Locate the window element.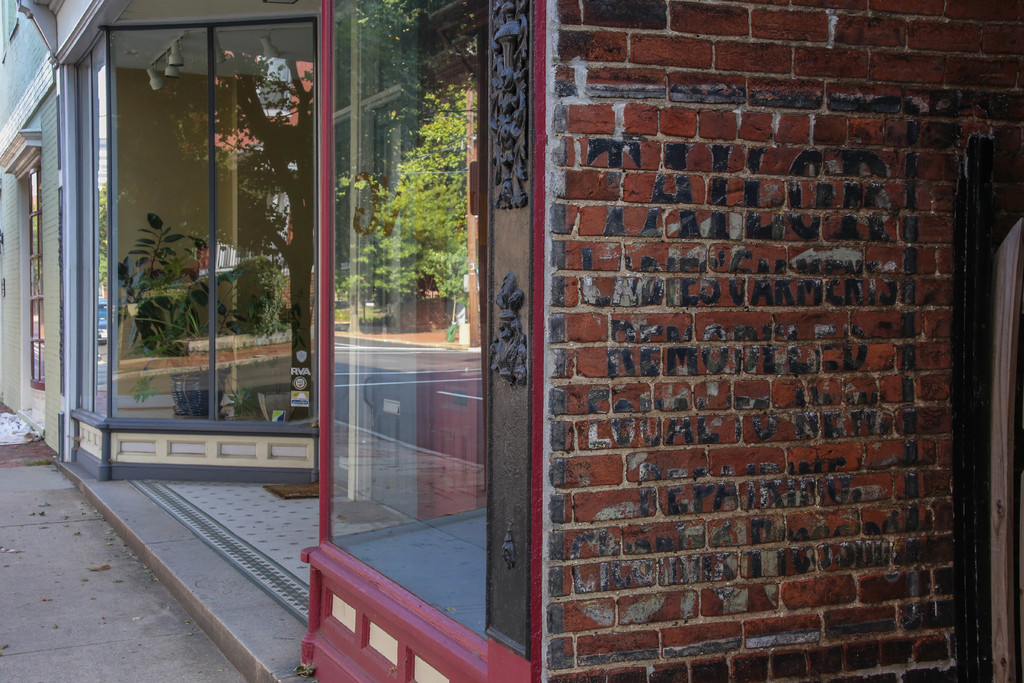
Element bbox: Rect(311, 0, 488, 659).
